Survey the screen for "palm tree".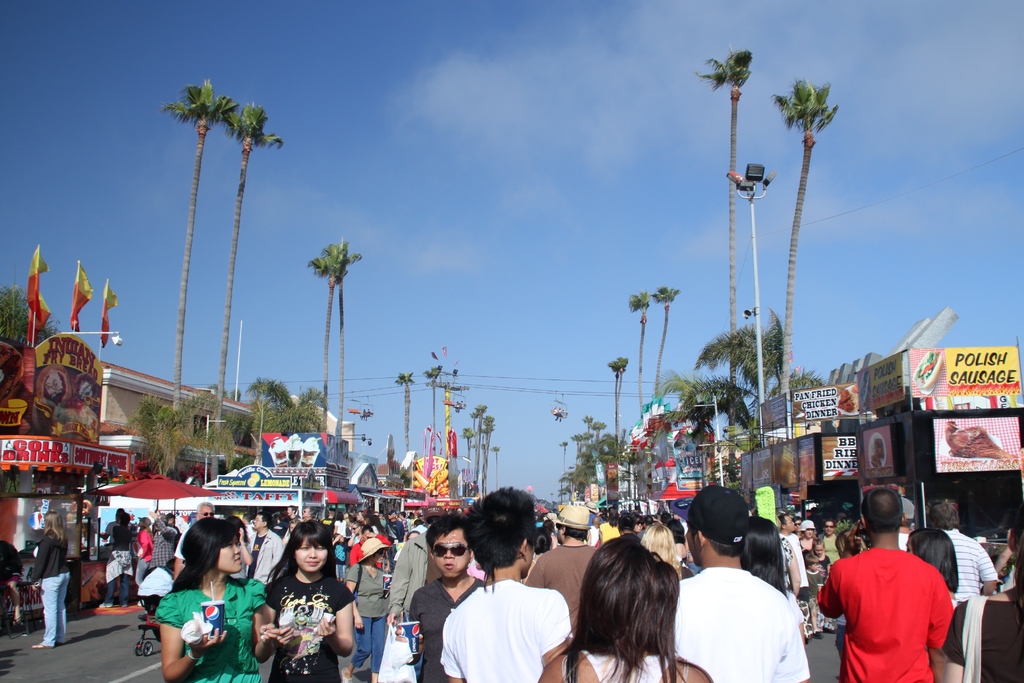
Survey found: (left=425, top=361, right=445, bottom=491).
